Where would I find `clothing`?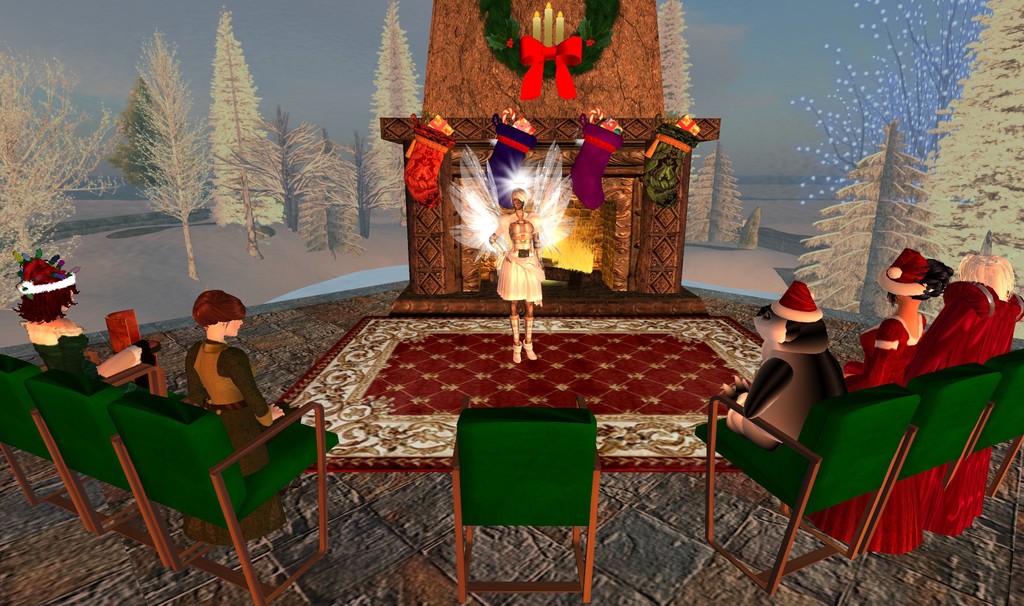
At [left=804, top=314, right=932, bottom=552].
